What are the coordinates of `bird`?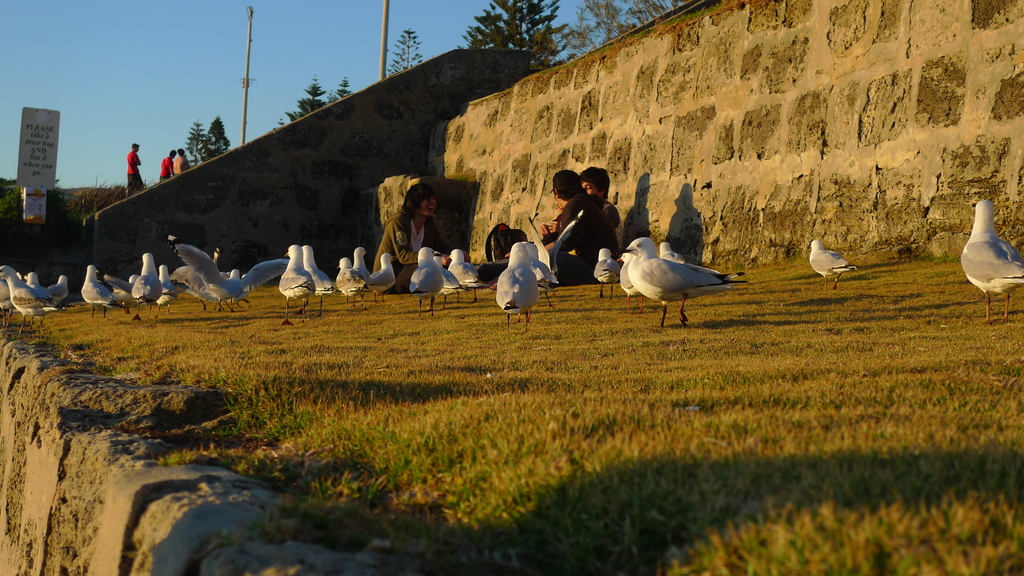
[left=960, top=184, right=1023, bottom=335].
